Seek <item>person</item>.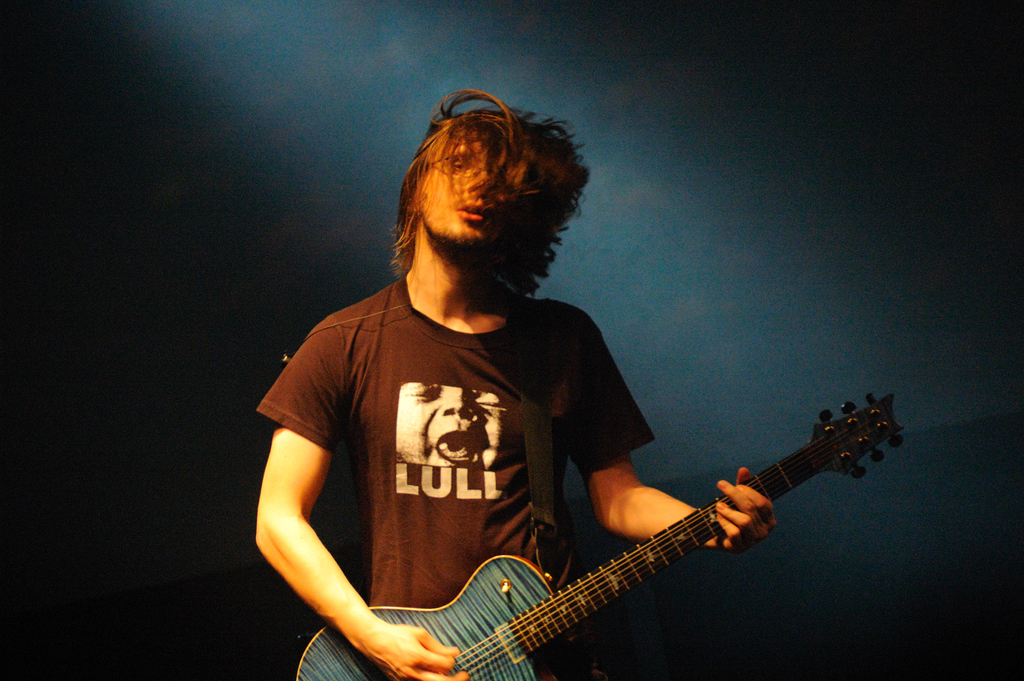
(left=251, top=86, right=780, bottom=680).
